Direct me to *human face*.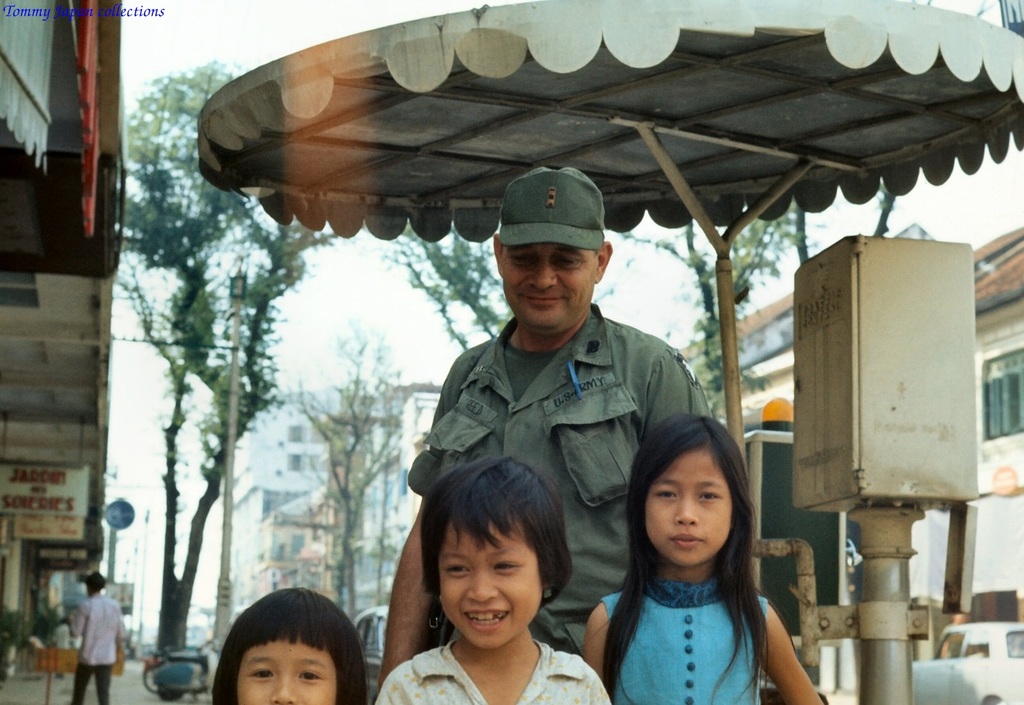
Direction: bbox=(236, 638, 335, 704).
